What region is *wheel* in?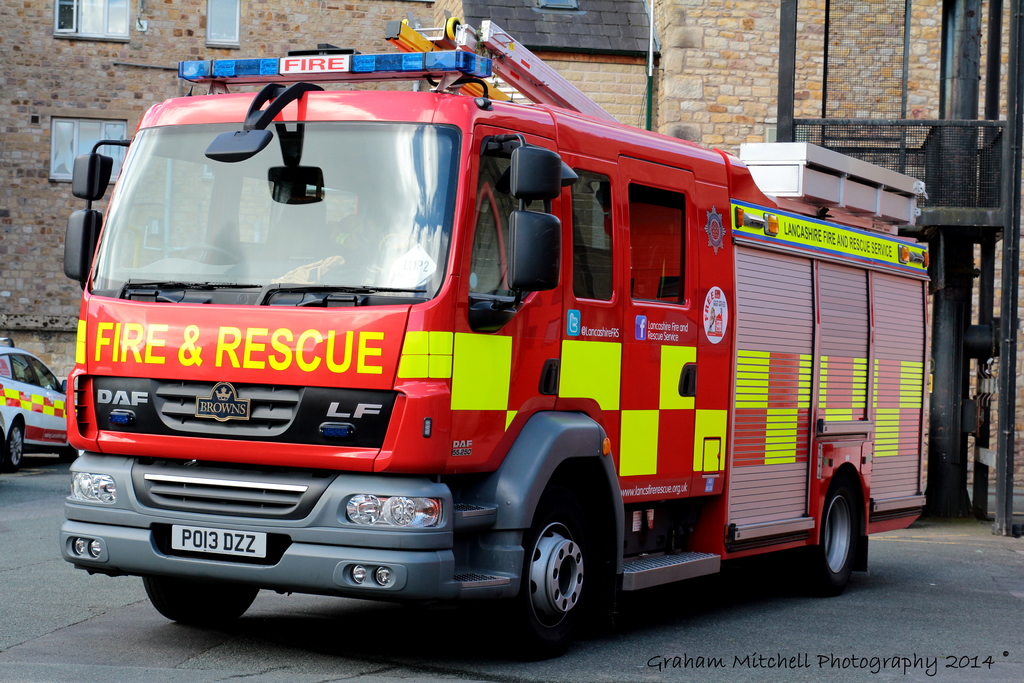
(787,483,855,596).
